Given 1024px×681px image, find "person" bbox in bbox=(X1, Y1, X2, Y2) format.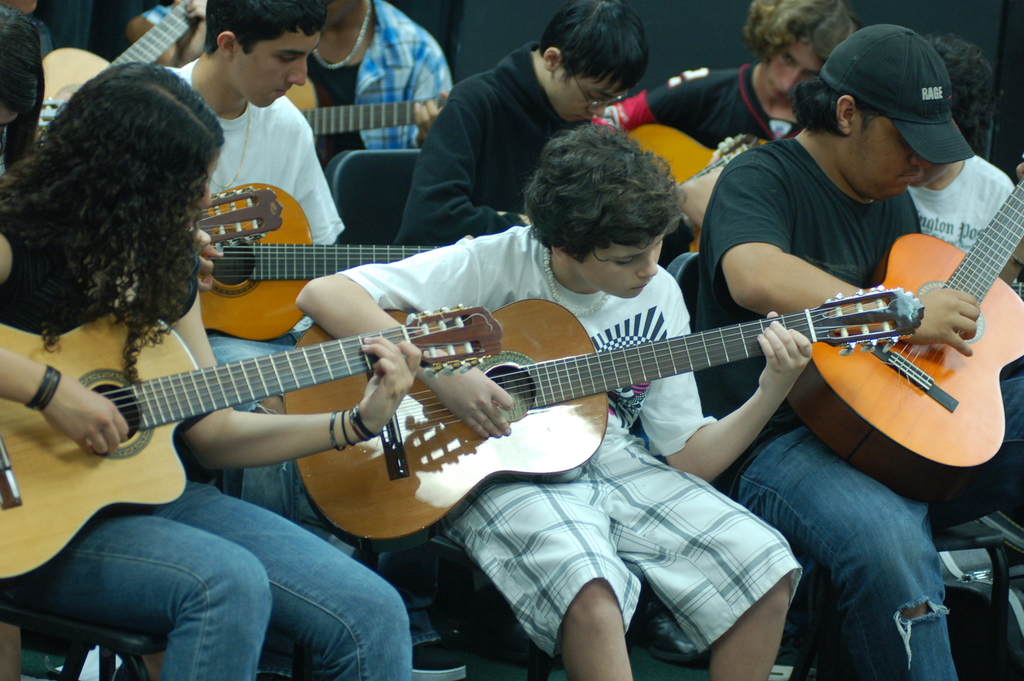
bbox=(0, 7, 41, 171).
